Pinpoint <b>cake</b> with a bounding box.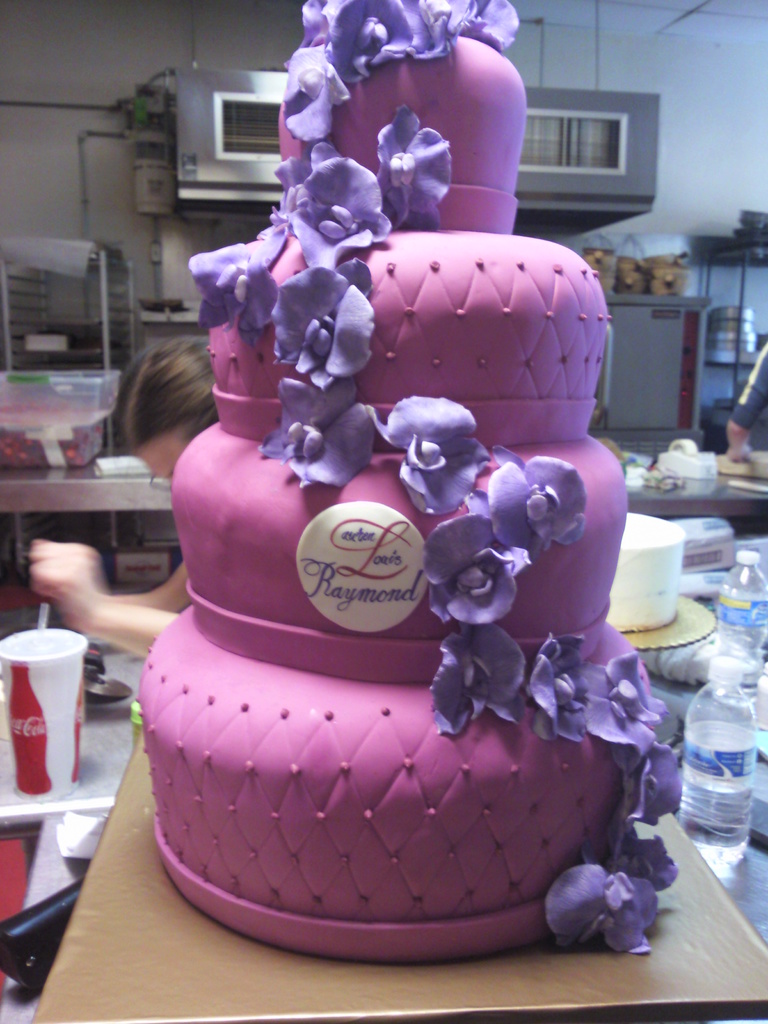
136, 0, 684, 956.
